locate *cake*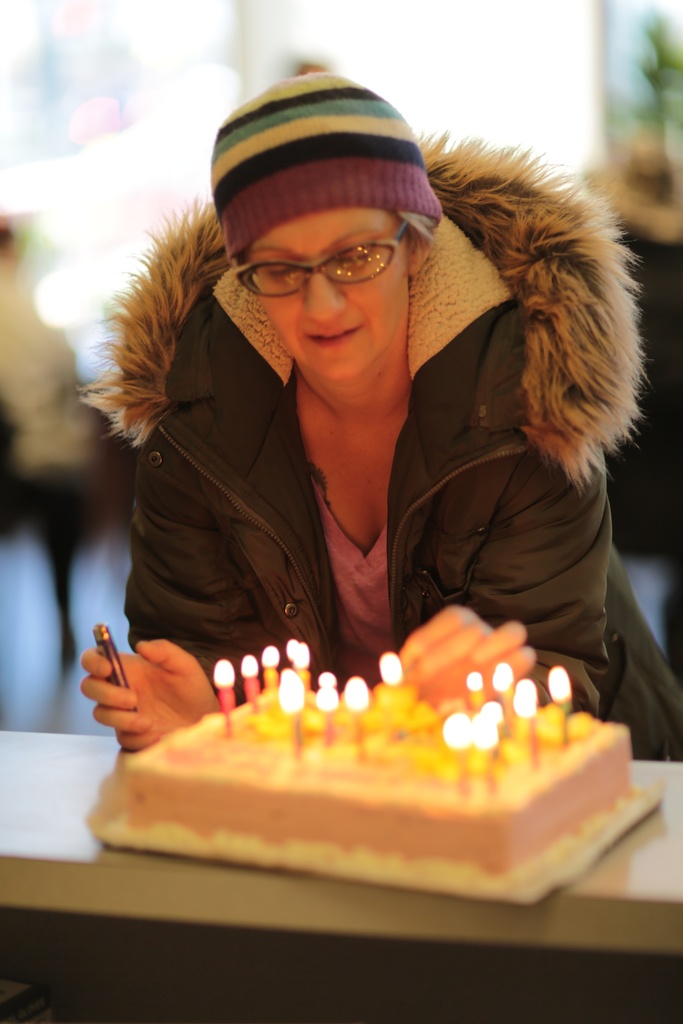
BBox(113, 685, 630, 905)
